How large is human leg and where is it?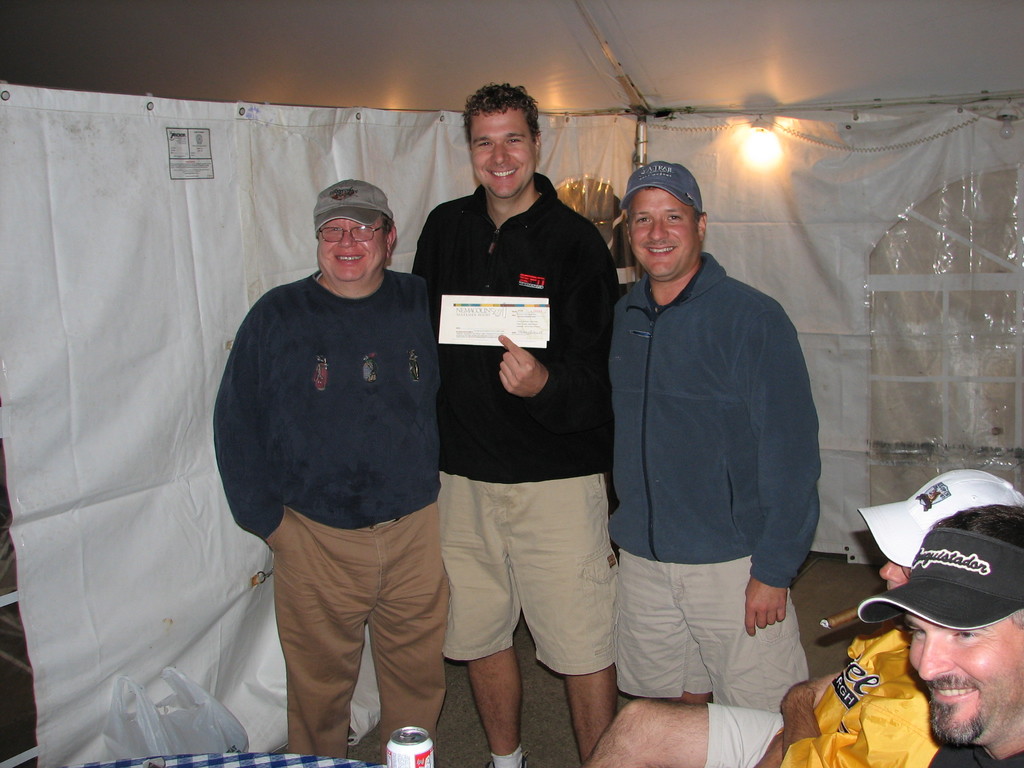
Bounding box: locate(506, 496, 630, 749).
